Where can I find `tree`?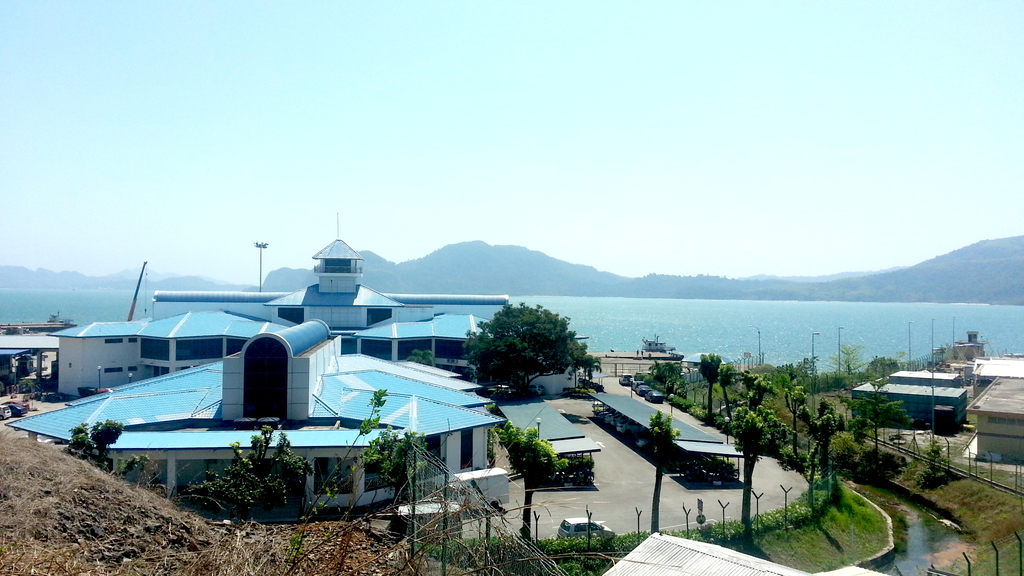
You can find it at rect(493, 420, 569, 553).
